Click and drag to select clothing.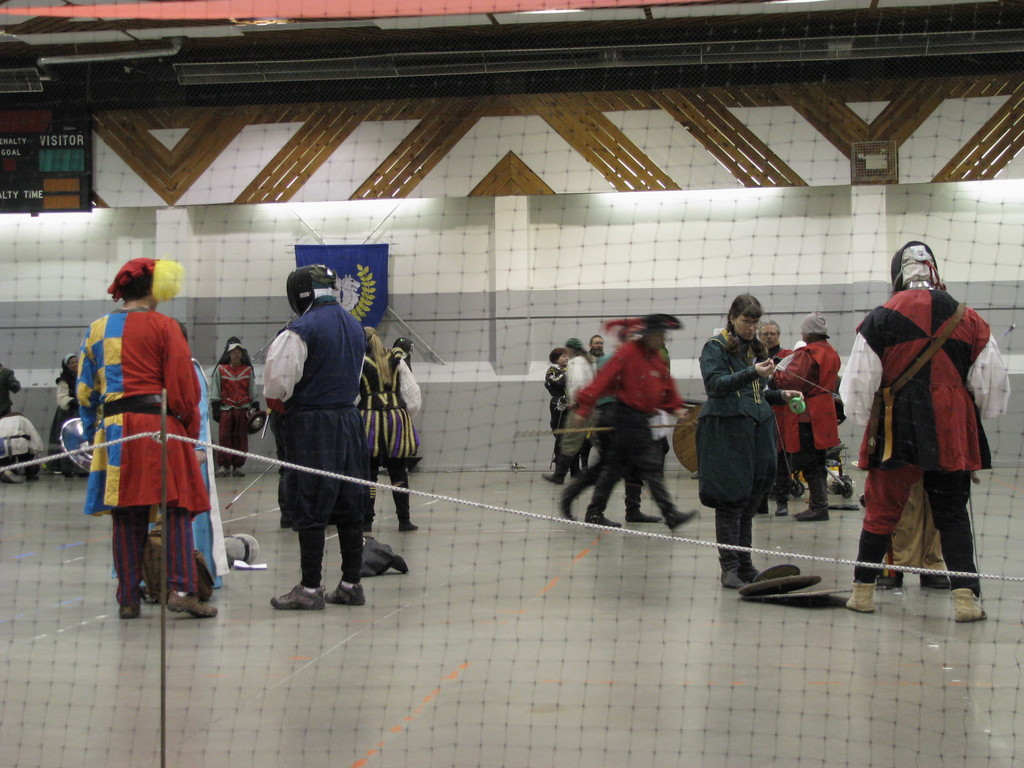
Selection: {"left": 572, "top": 338, "right": 685, "bottom": 509}.
